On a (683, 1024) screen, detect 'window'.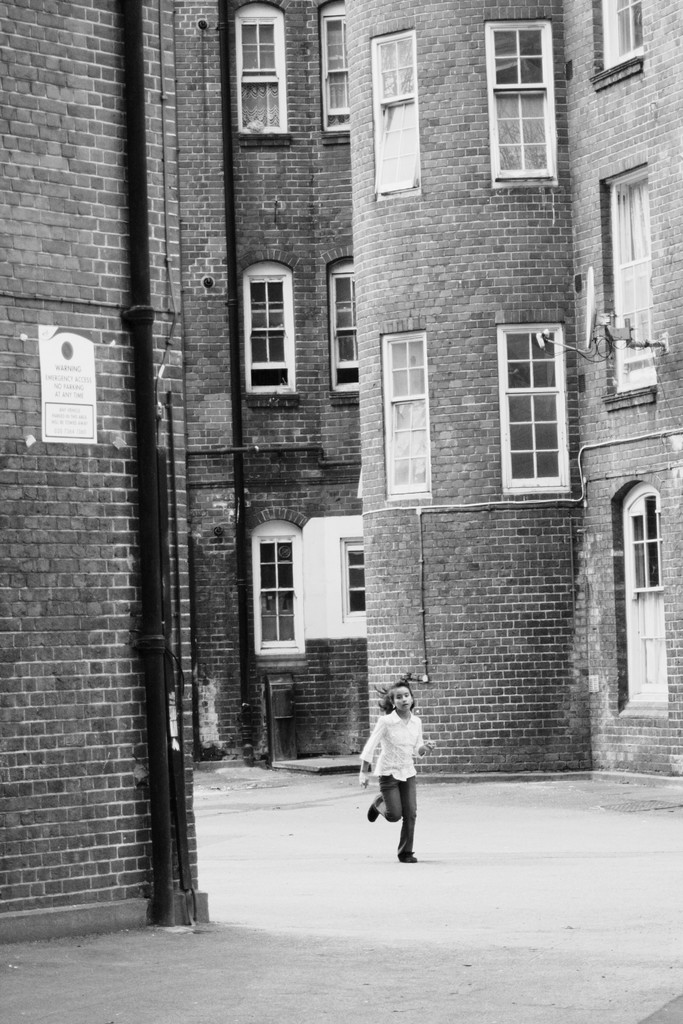
x1=605 y1=177 x2=656 y2=387.
